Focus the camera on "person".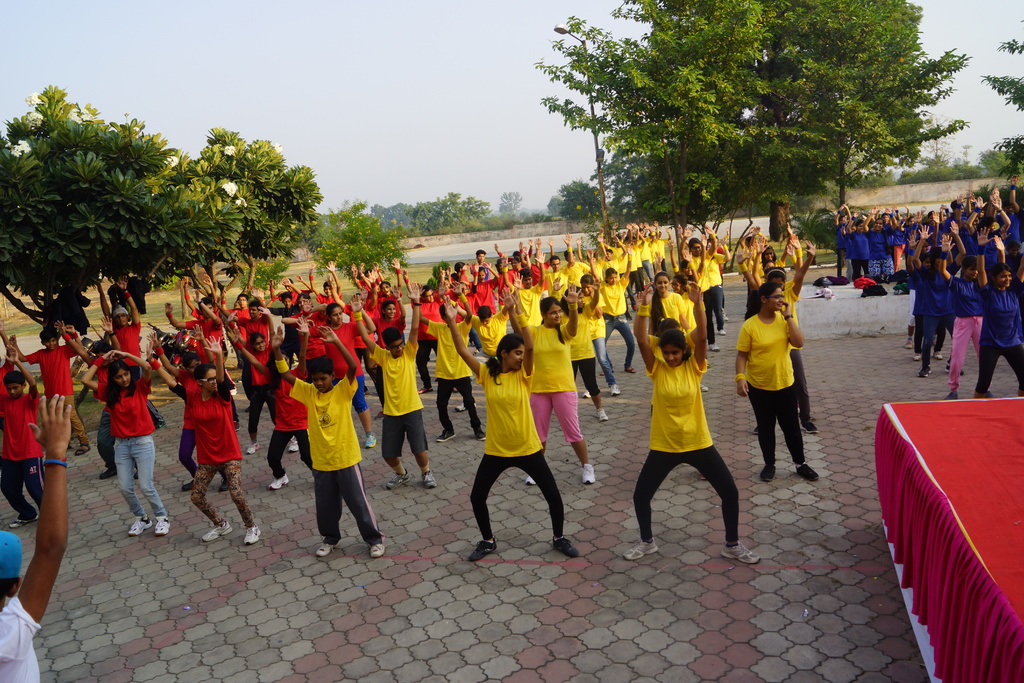
Focus region: box(505, 279, 596, 484).
